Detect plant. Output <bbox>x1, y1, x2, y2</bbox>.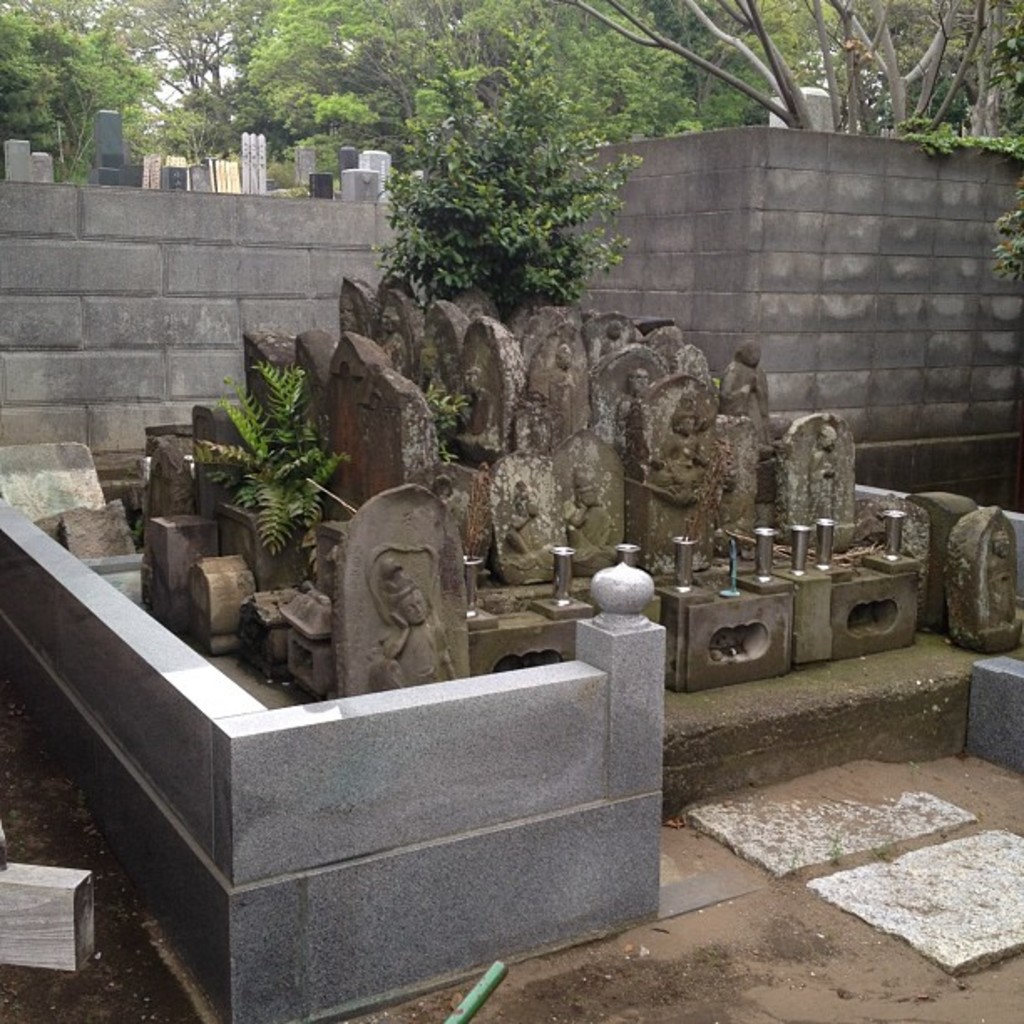
<bbox>420, 373, 477, 468</bbox>.
